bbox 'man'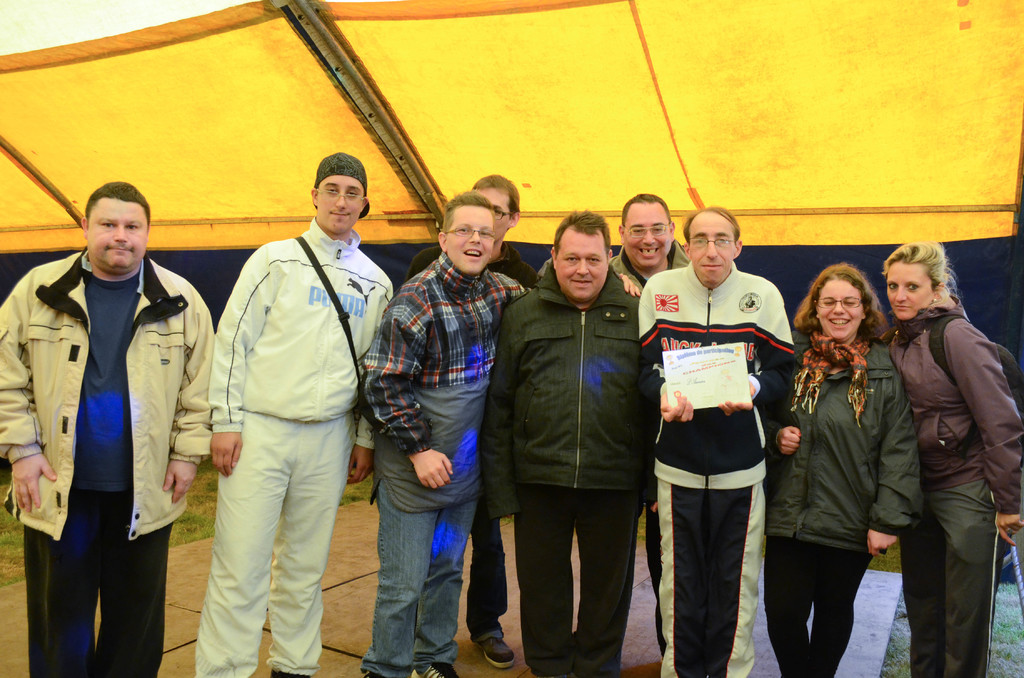
{"left": 188, "top": 154, "right": 399, "bottom": 677}
